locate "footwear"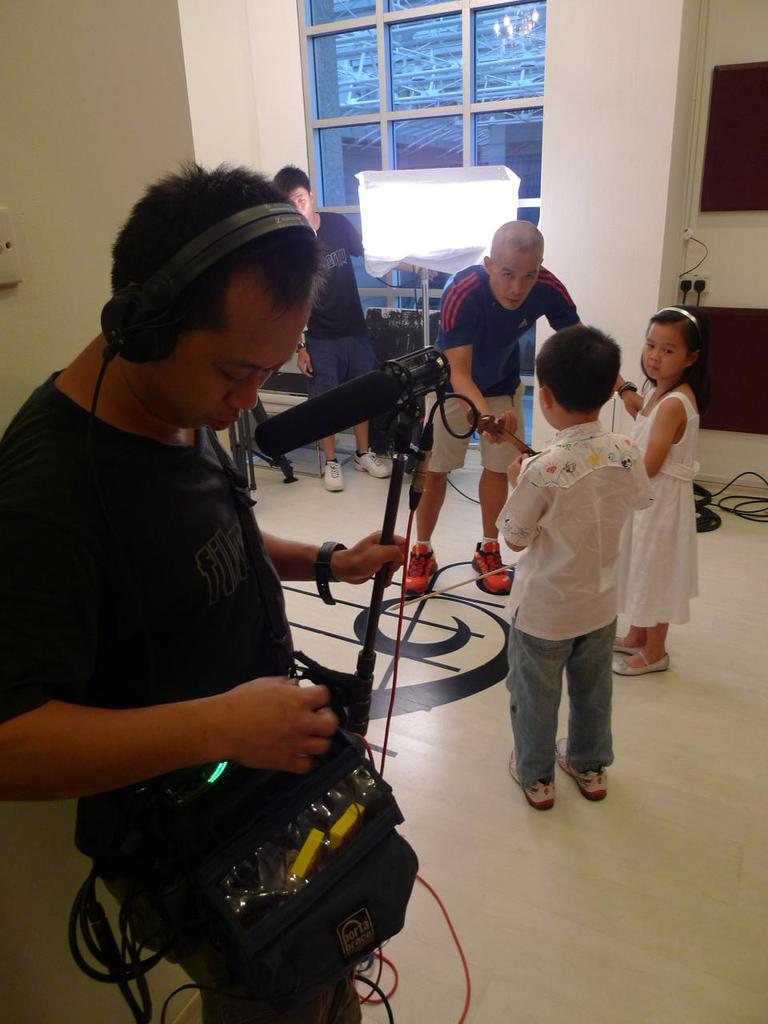
x1=613 y1=646 x2=667 y2=674
